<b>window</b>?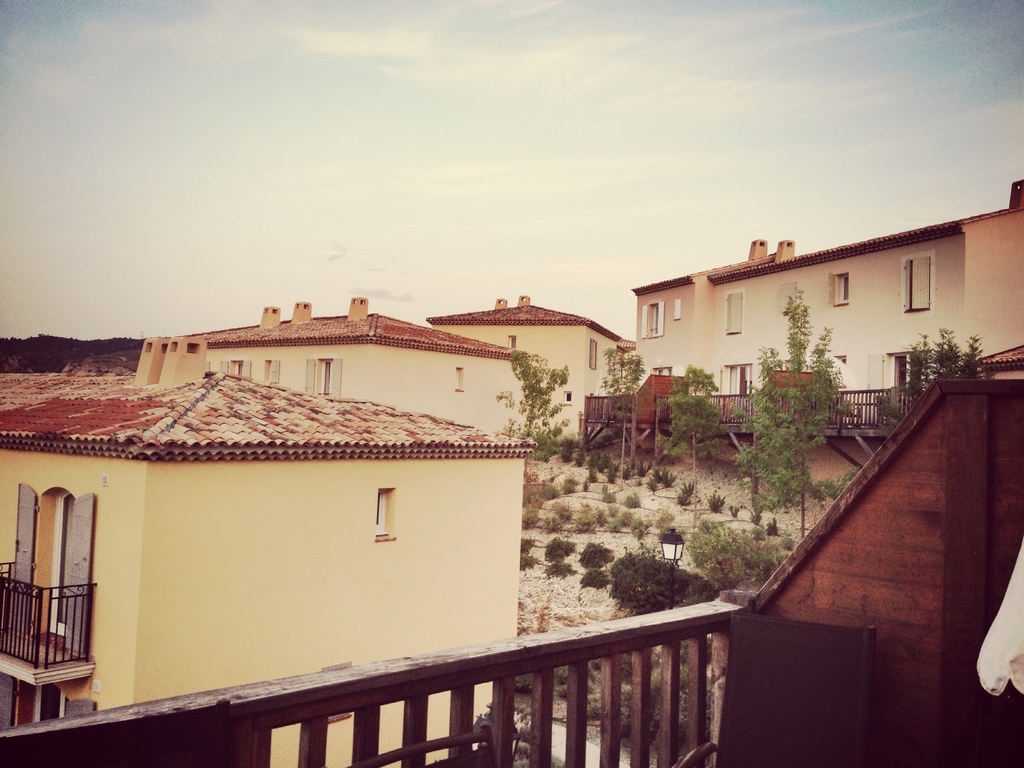
314, 359, 333, 400
